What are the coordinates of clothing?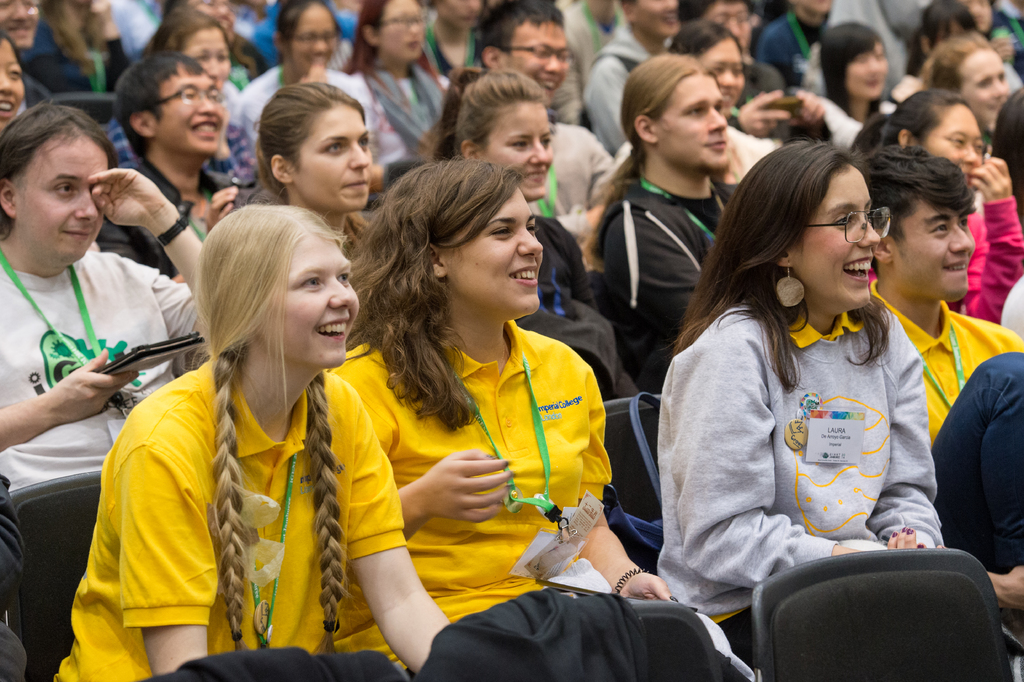
(left=331, top=61, right=451, bottom=169).
